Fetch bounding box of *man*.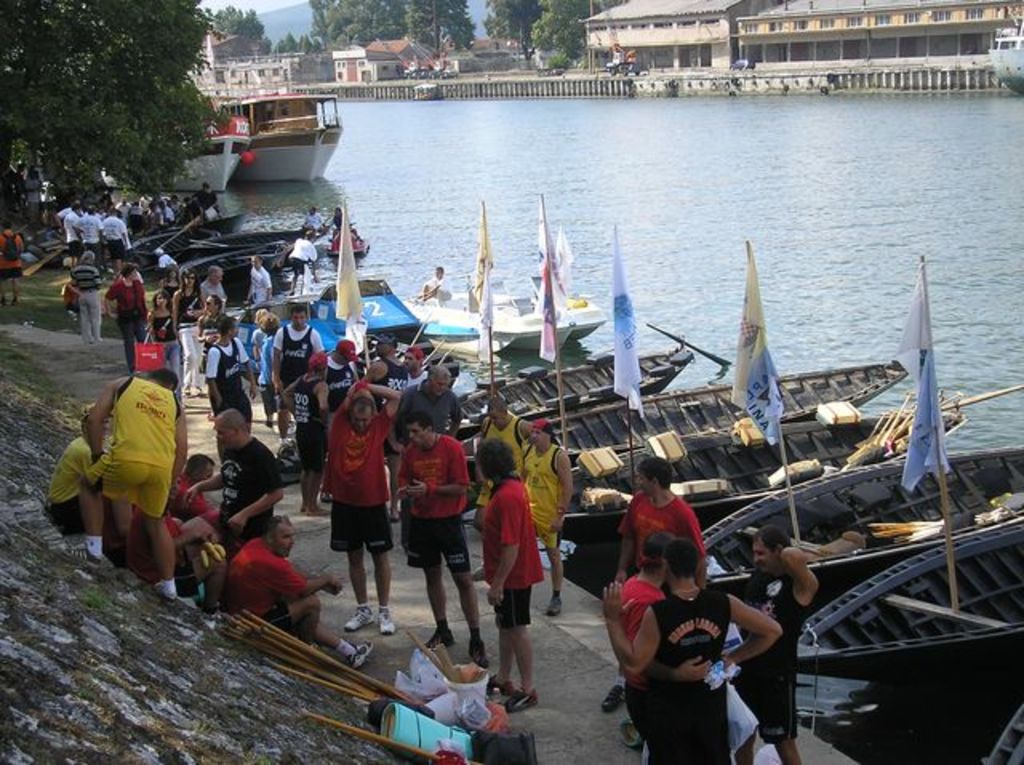
Bbox: (363,339,411,402).
